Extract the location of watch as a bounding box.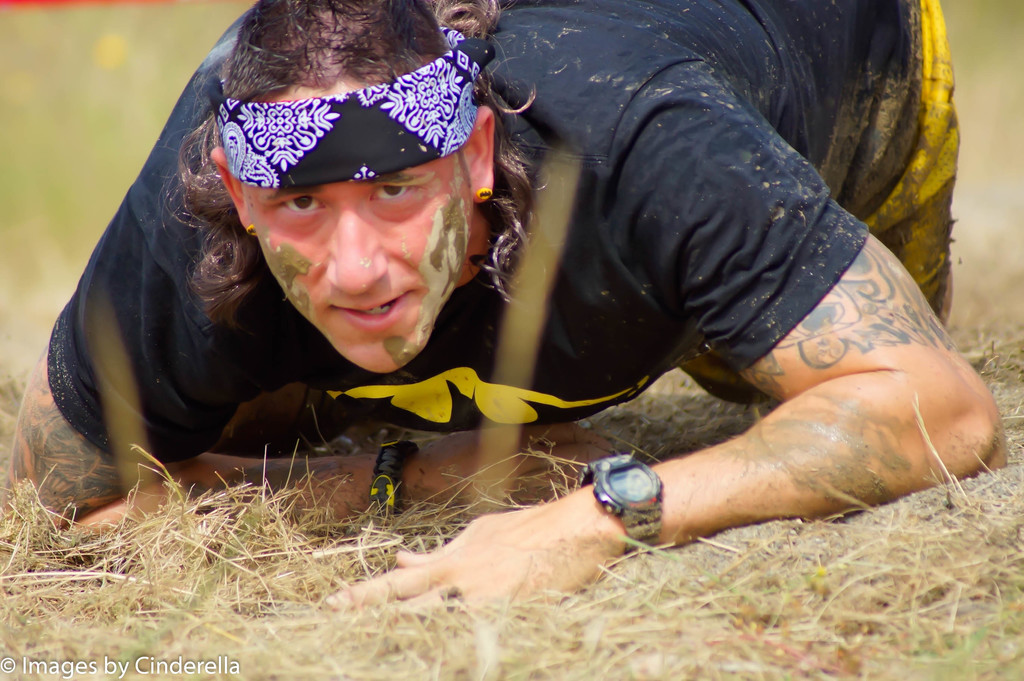
bbox=[577, 455, 665, 550].
